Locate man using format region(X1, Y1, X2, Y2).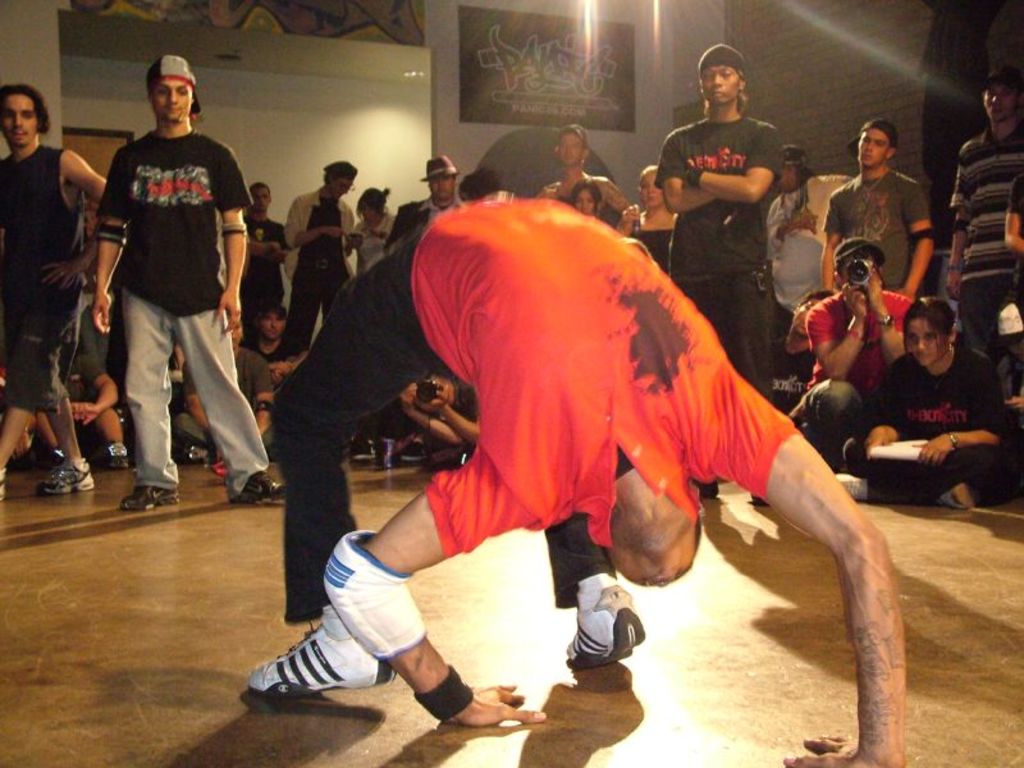
region(250, 198, 909, 767).
